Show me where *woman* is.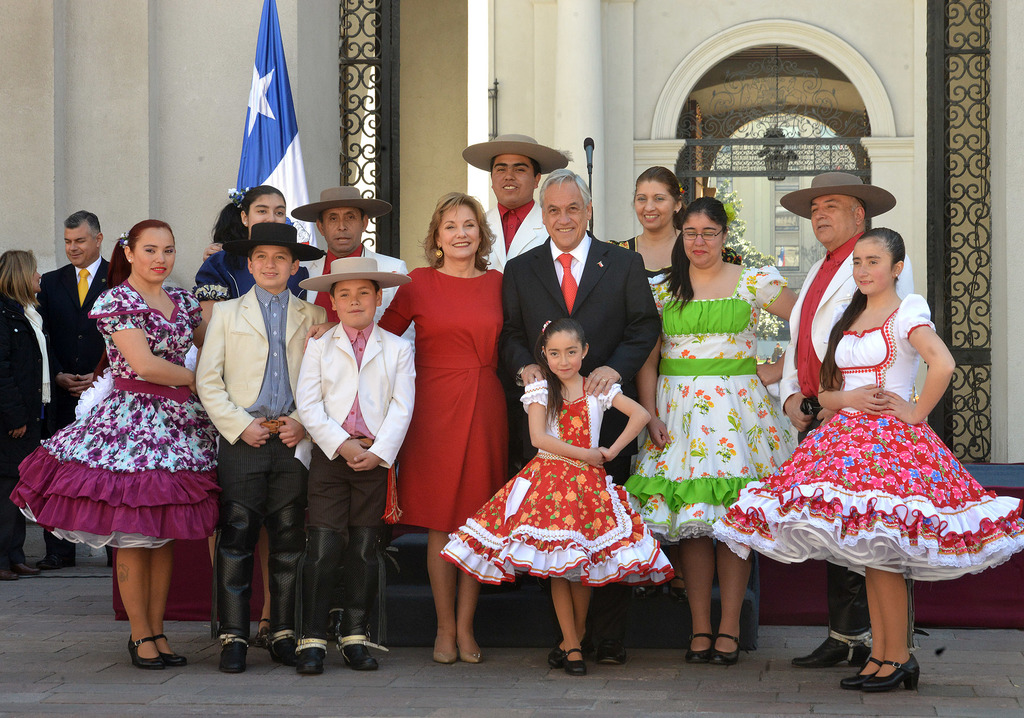
*woman* is at 637/192/803/667.
